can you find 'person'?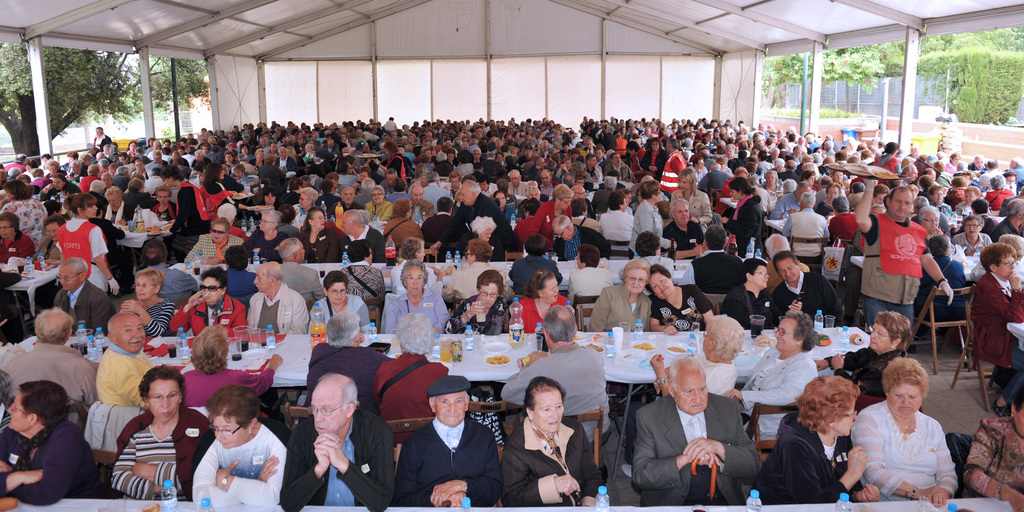
Yes, bounding box: locate(916, 204, 944, 246).
